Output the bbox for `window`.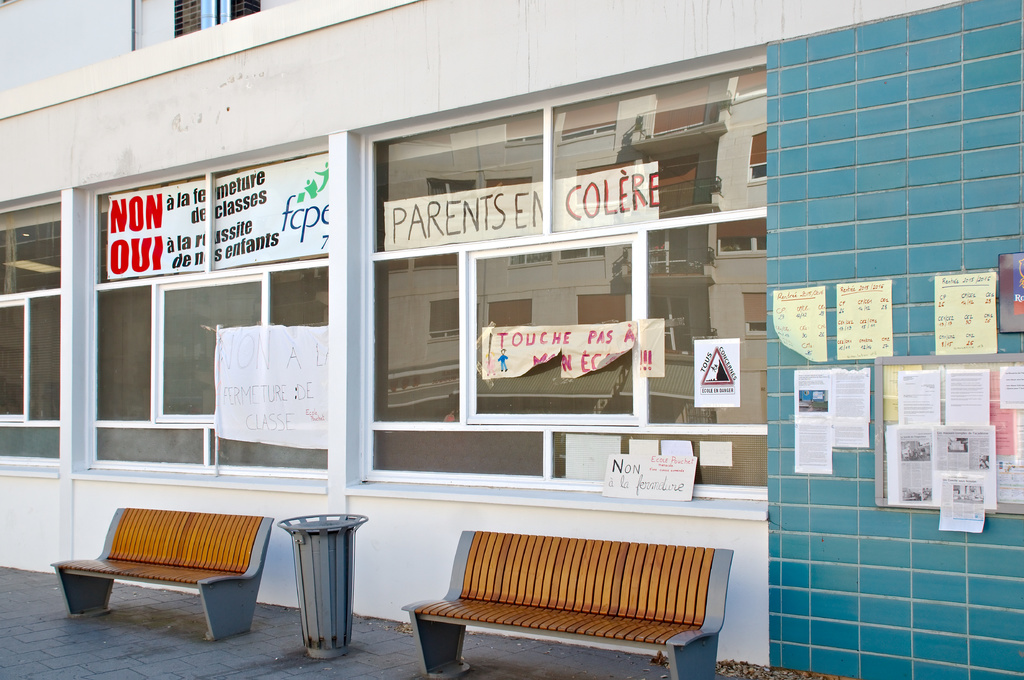
bbox(66, 125, 354, 497).
